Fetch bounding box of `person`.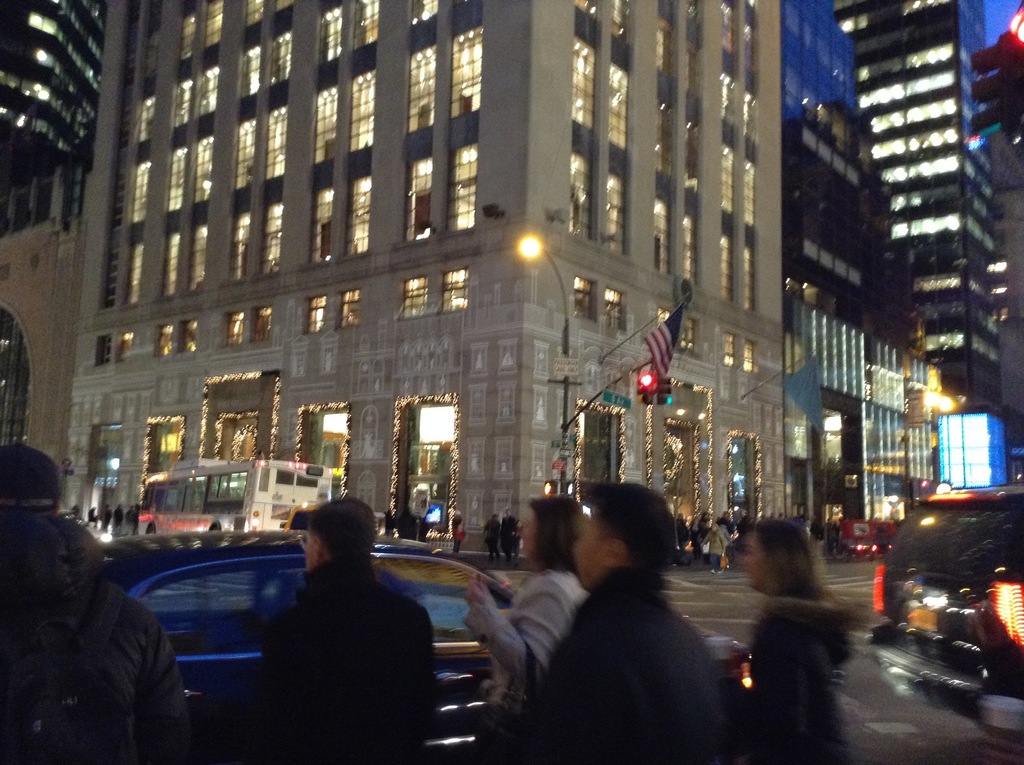
Bbox: select_region(524, 476, 730, 760).
